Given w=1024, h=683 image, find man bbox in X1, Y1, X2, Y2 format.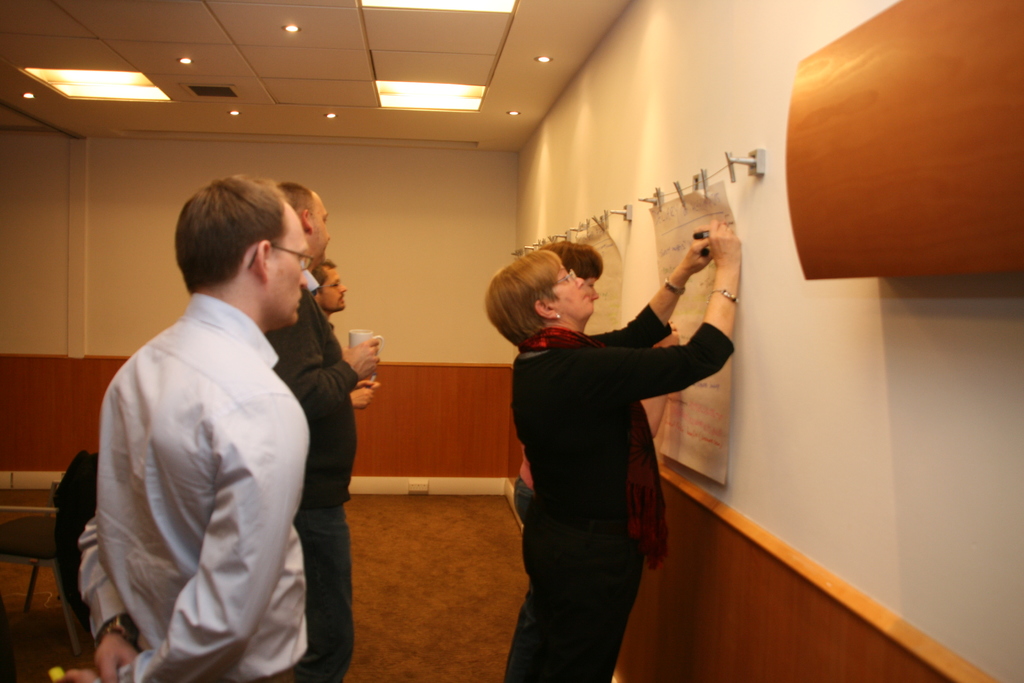
315, 259, 350, 336.
